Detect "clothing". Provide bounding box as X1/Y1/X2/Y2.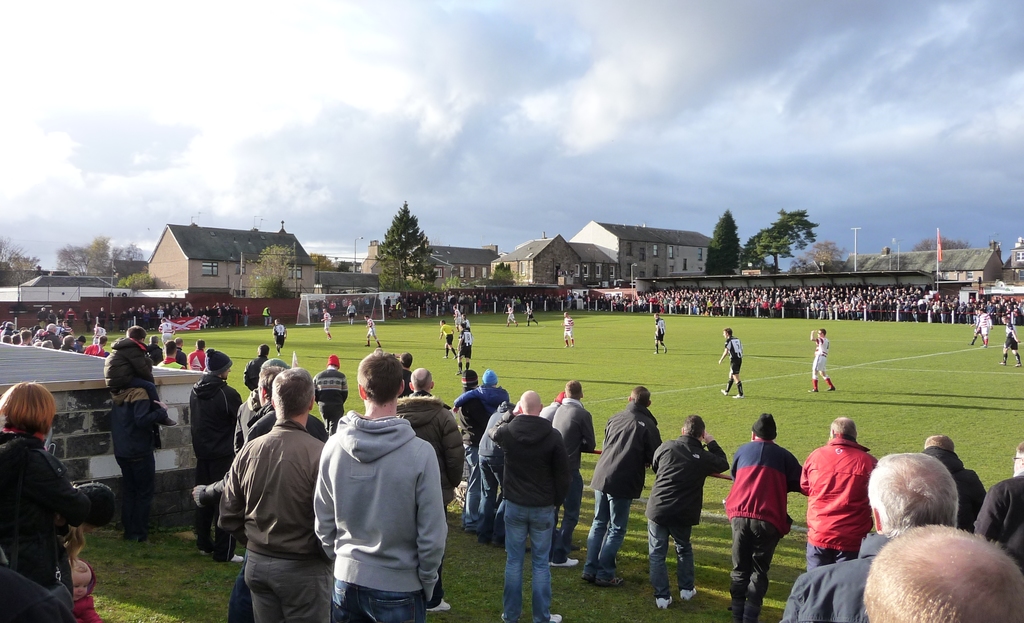
274/322/288/343.
